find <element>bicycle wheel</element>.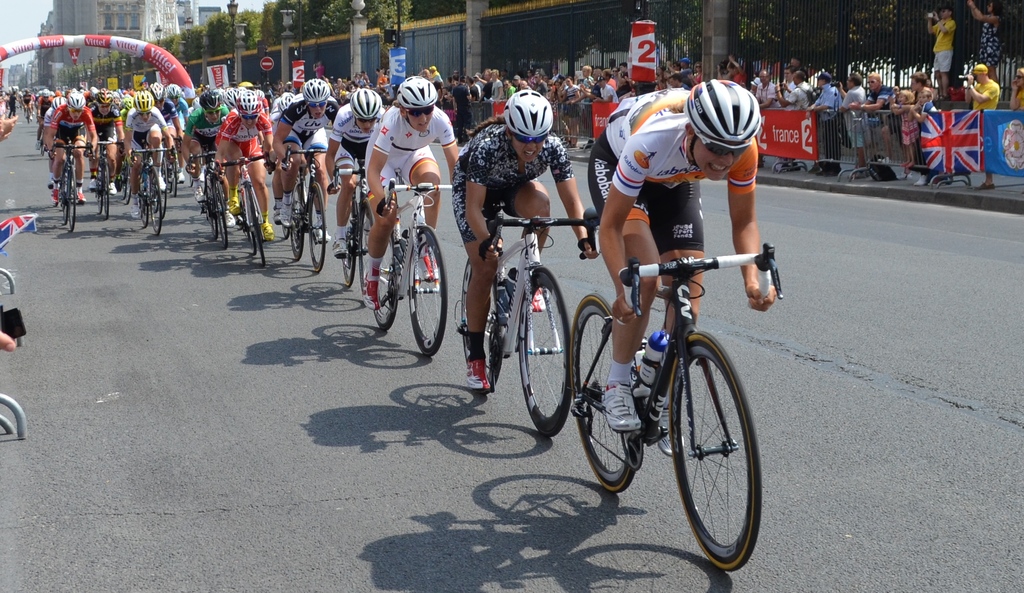
l=341, t=207, r=353, b=289.
